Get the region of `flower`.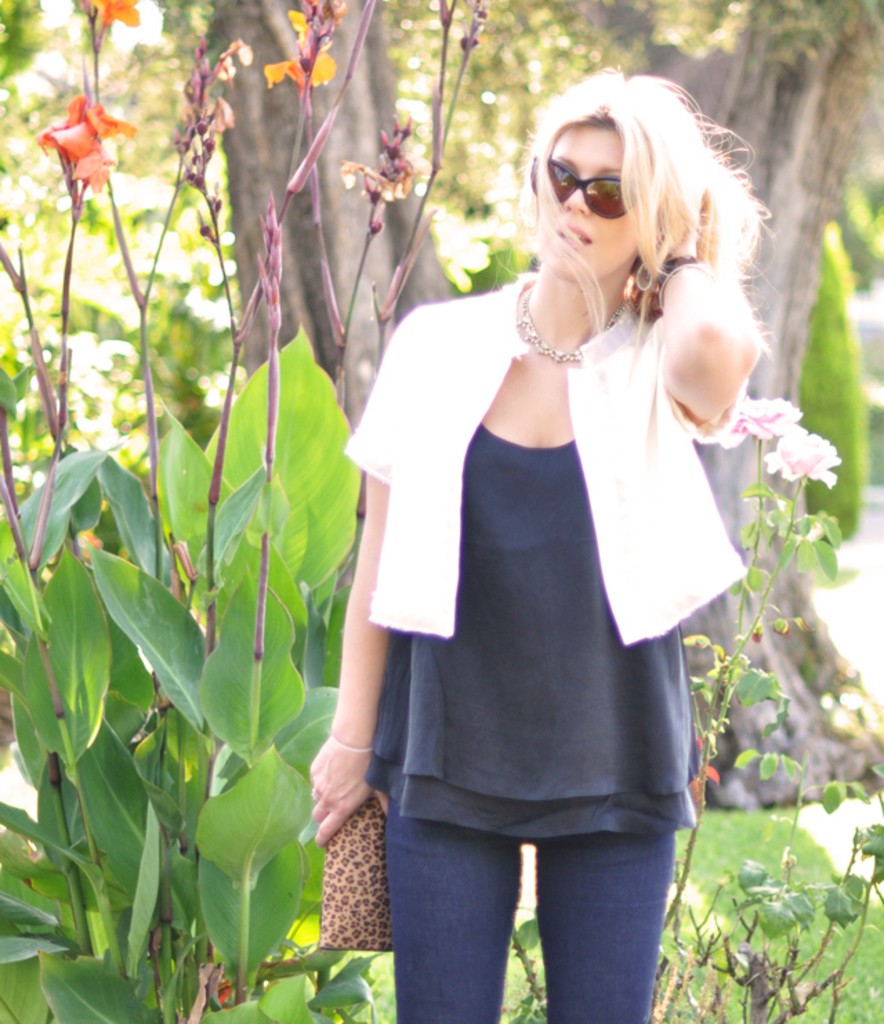
721 397 801 453.
